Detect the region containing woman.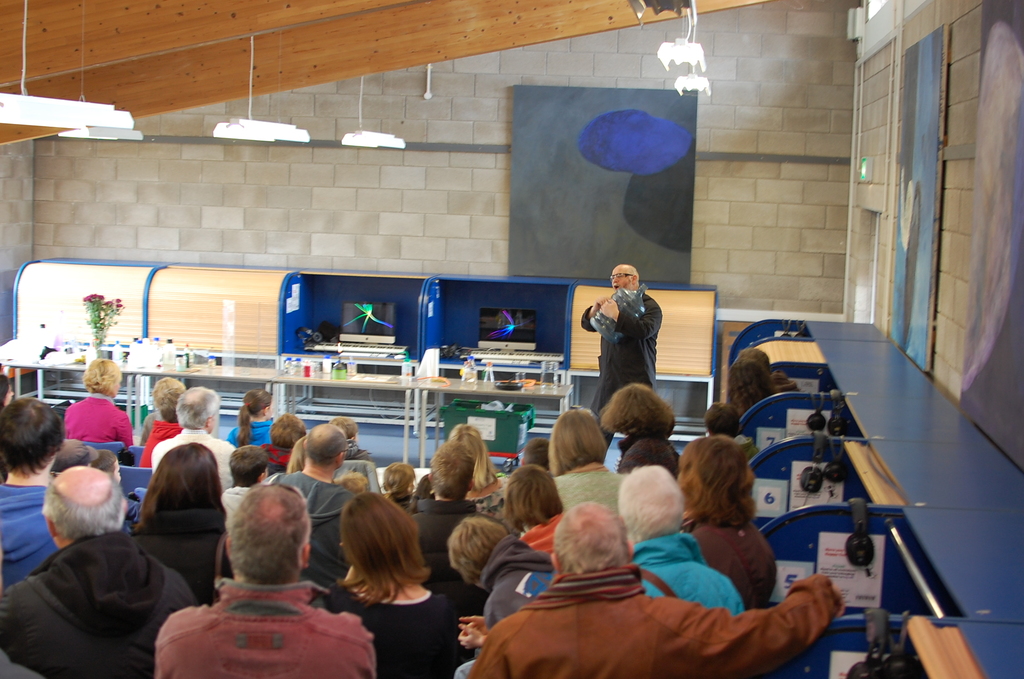
110, 449, 243, 603.
